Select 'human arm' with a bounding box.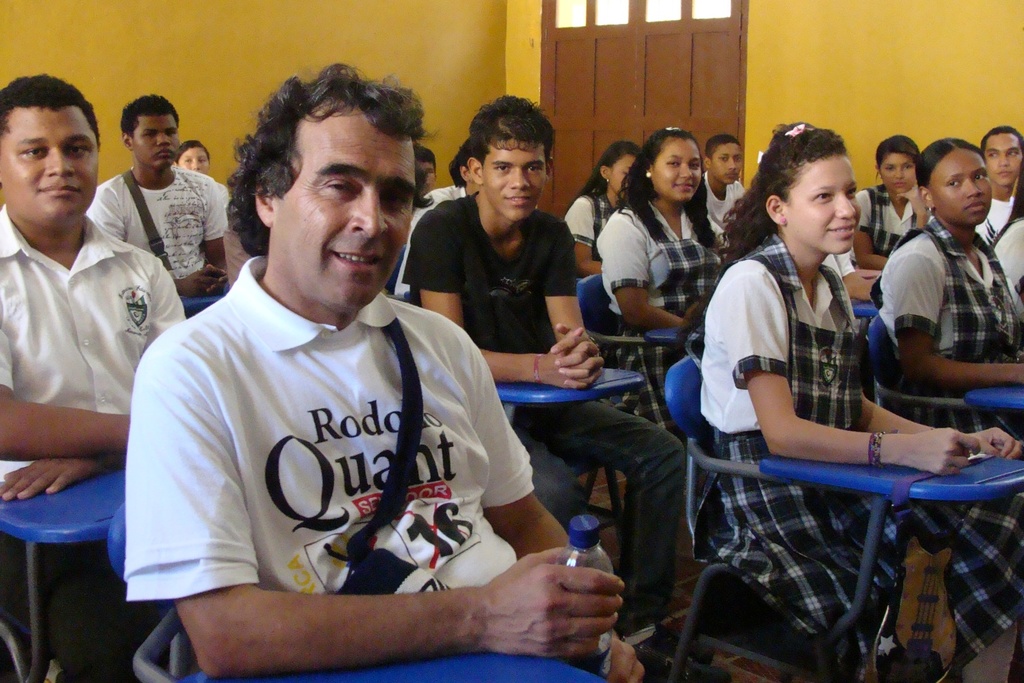
<bbox>539, 219, 608, 389</bbox>.
